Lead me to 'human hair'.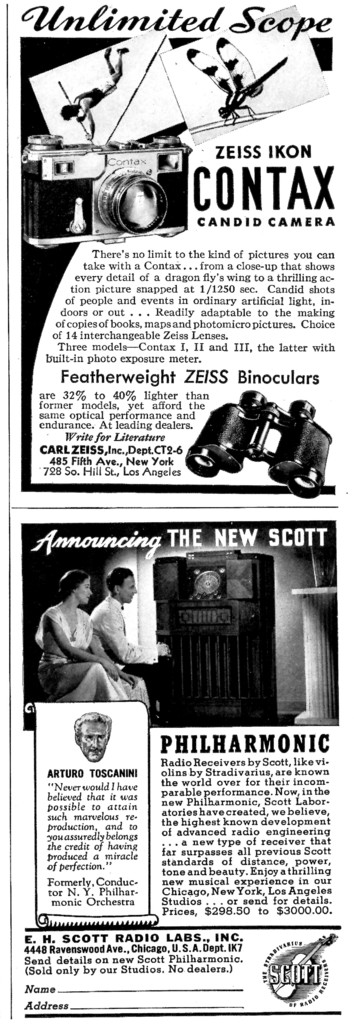
Lead to <box>107,566,135,600</box>.
